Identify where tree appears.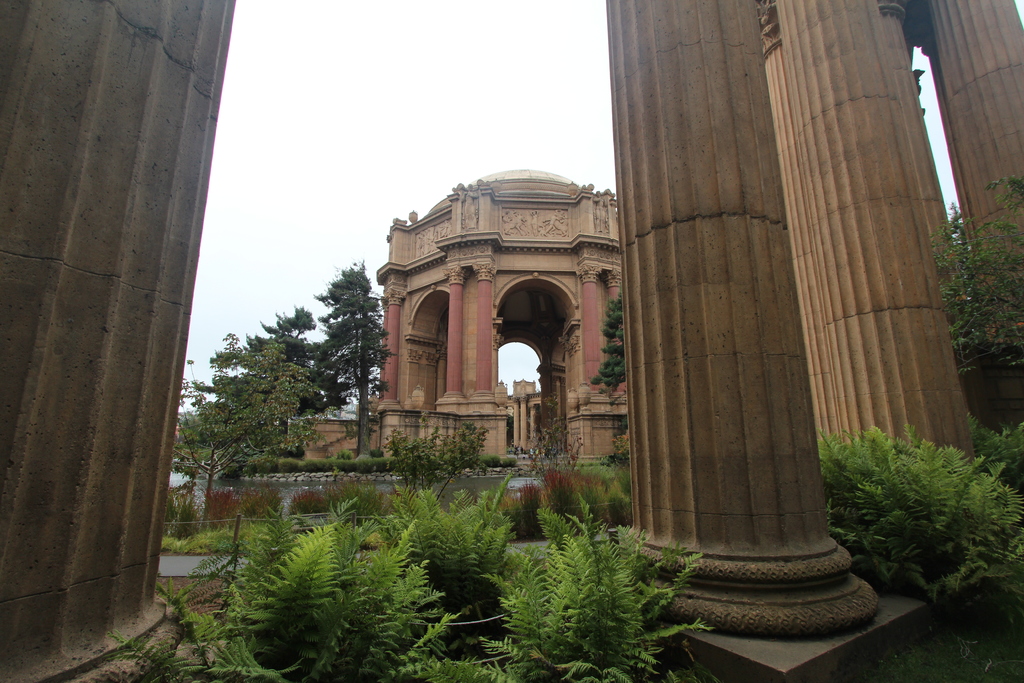
Appears at 585/283/634/406.
